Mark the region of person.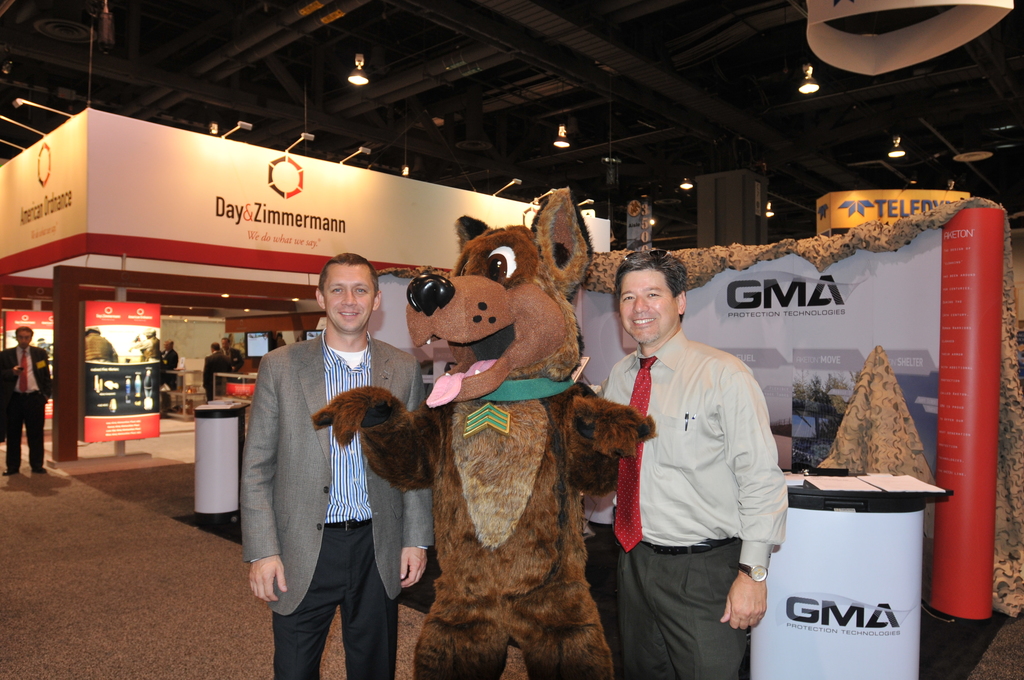
Region: crop(225, 337, 243, 362).
